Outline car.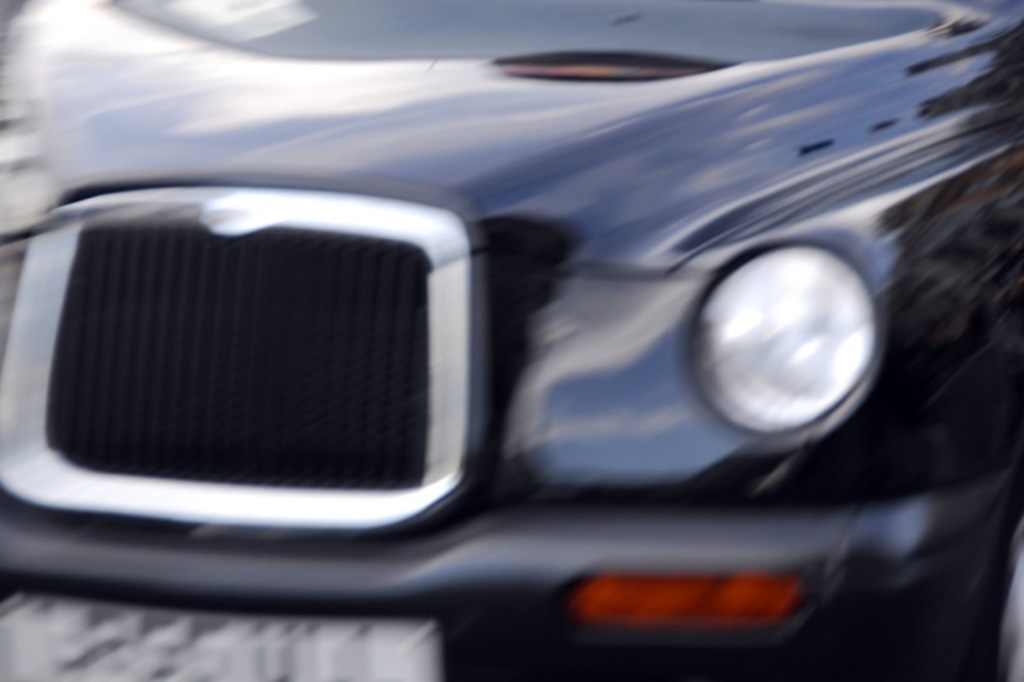
Outline: x1=0 y1=5 x2=1023 y2=681.
